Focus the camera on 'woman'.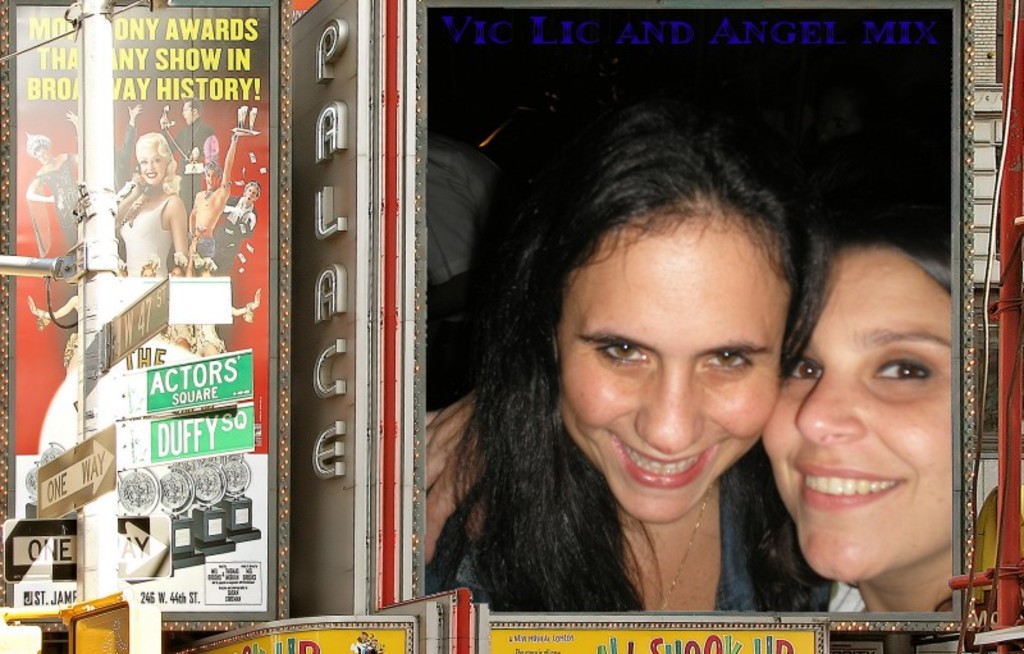
Focus region: locate(100, 123, 186, 285).
